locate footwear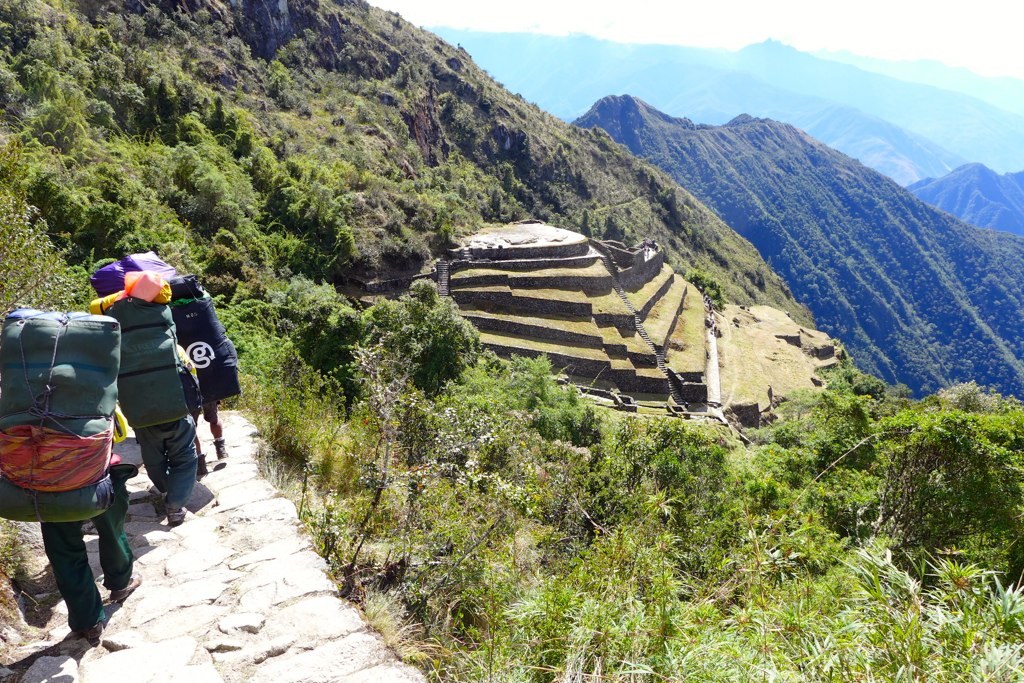
crop(216, 437, 235, 463)
